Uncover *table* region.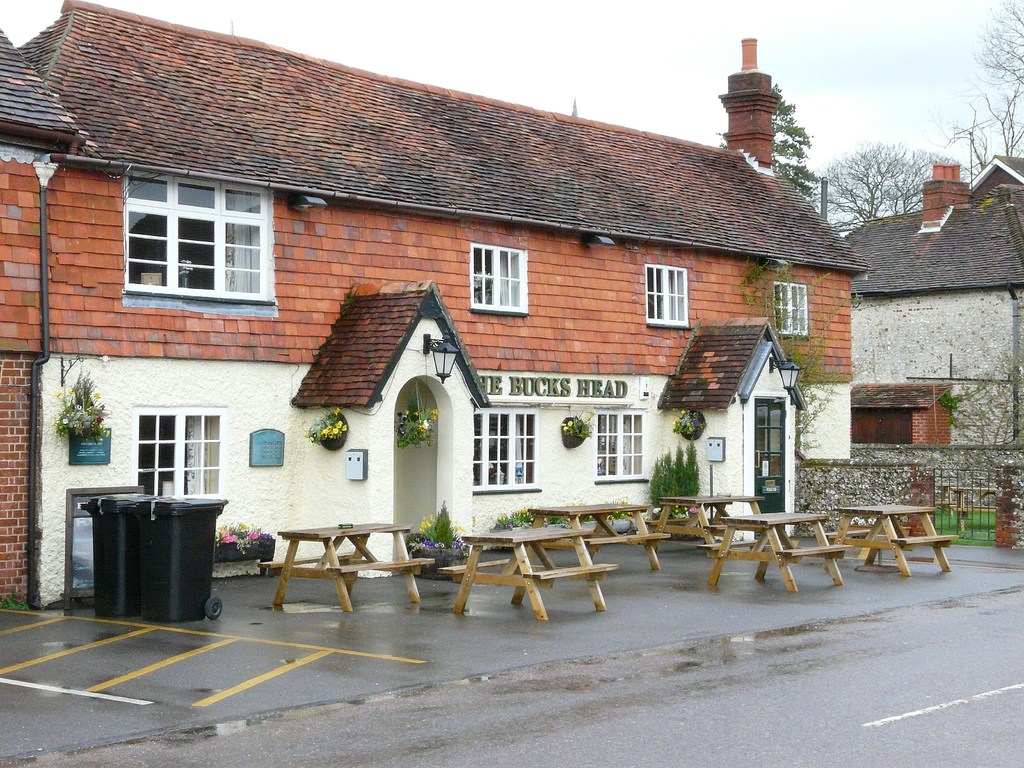
Uncovered: pyautogui.locateOnScreen(440, 521, 609, 614).
